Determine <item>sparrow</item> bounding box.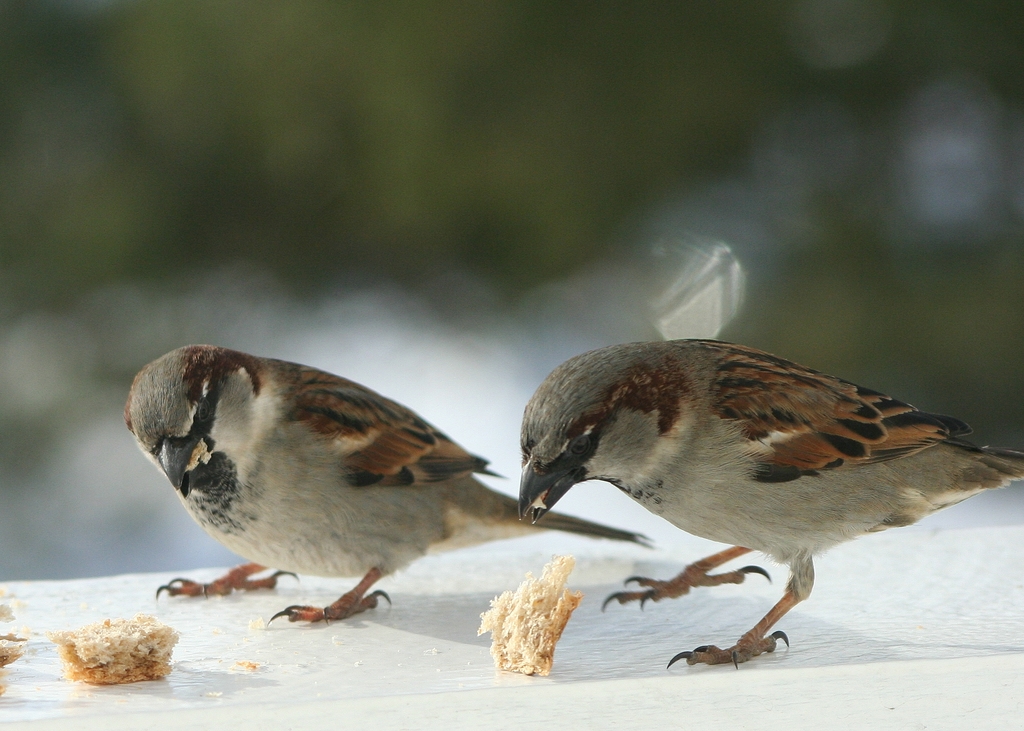
Determined: 509,329,1023,682.
